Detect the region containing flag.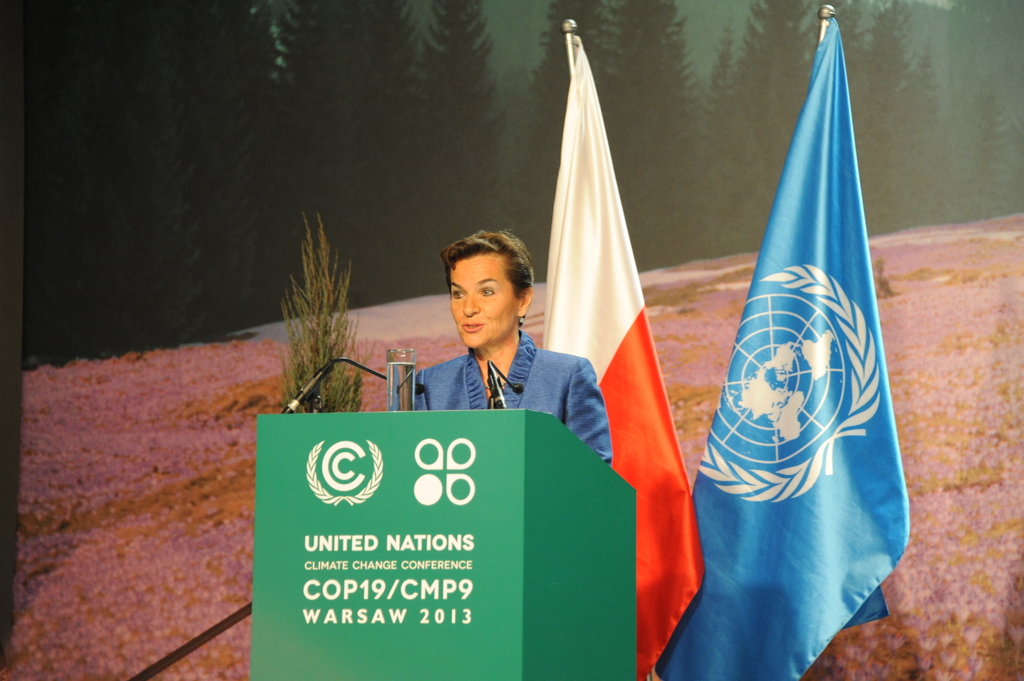
box(643, 23, 916, 680).
